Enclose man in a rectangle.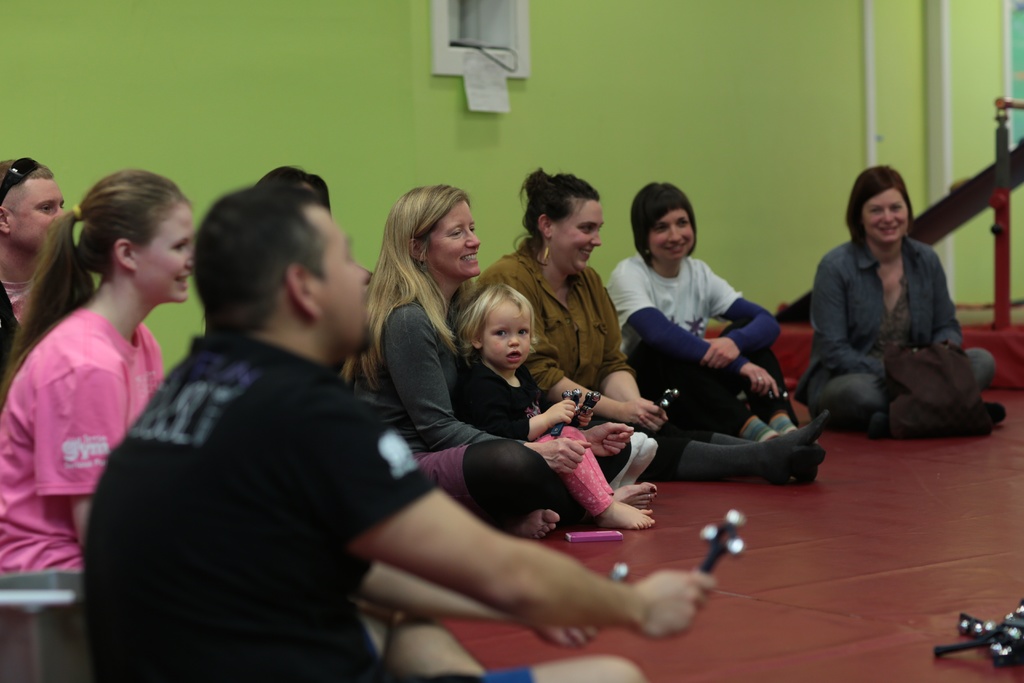
bbox=(87, 184, 718, 682).
